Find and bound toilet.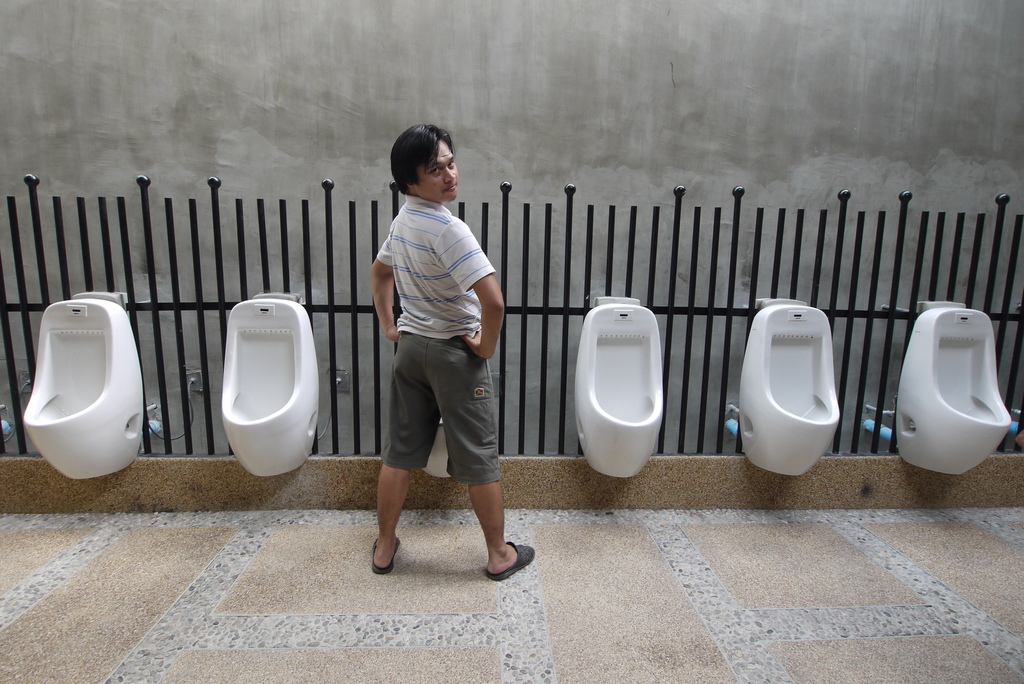
Bound: x1=419 y1=414 x2=455 y2=482.
